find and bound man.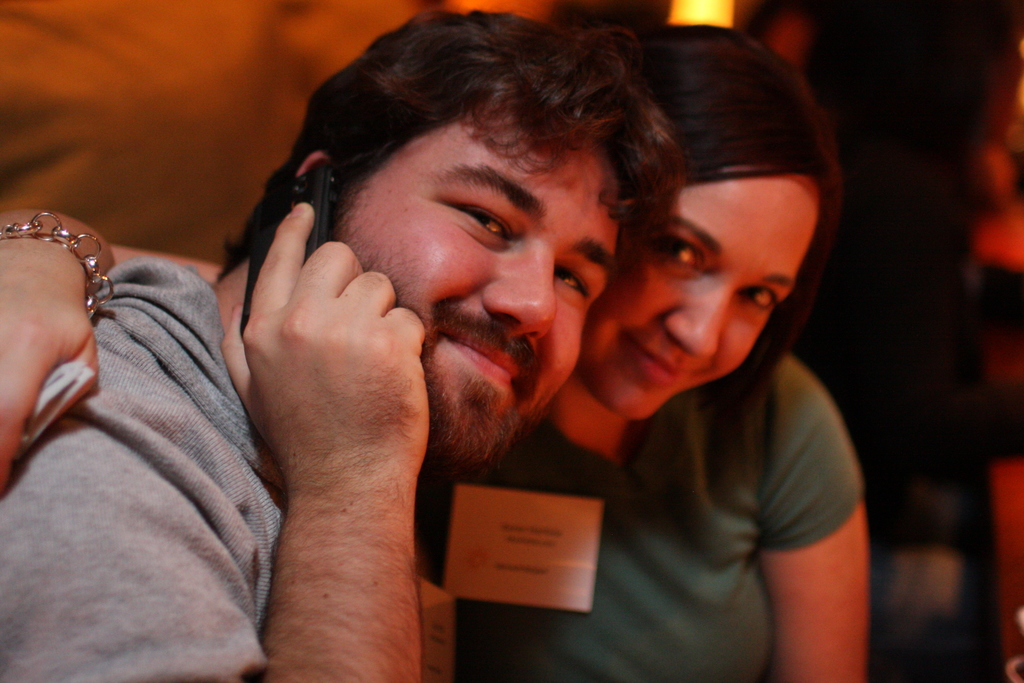
Bound: (x1=4, y1=4, x2=683, y2=682).
